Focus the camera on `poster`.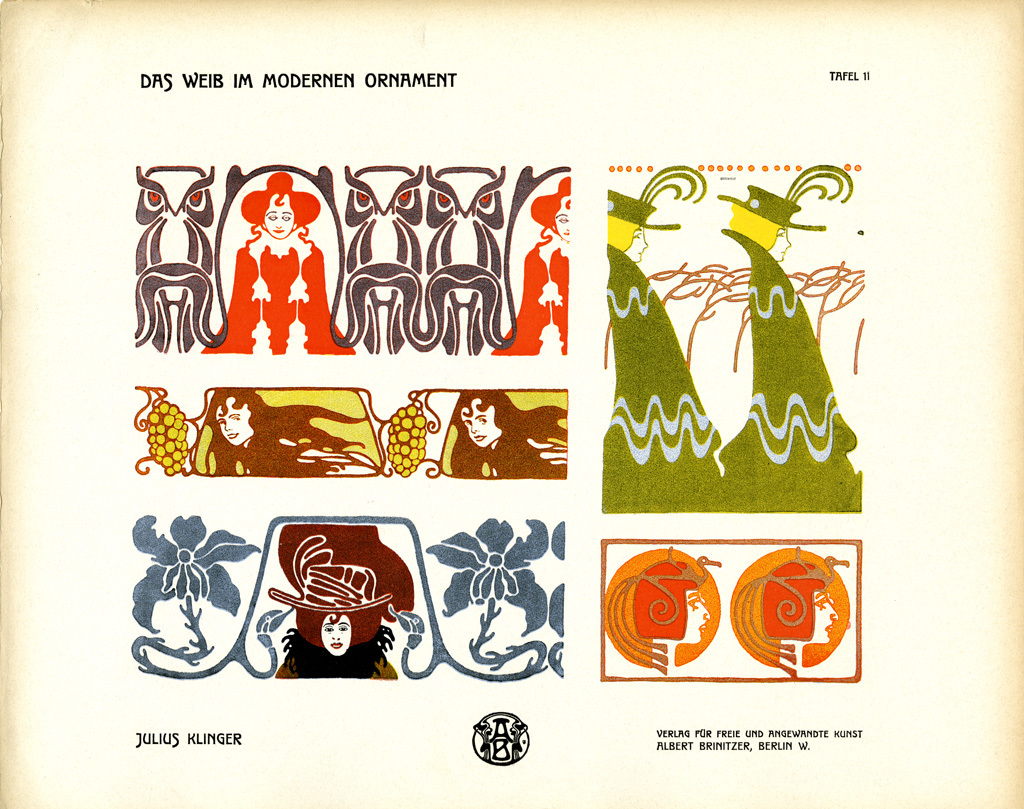
Focus region: 29,21,922,790.
